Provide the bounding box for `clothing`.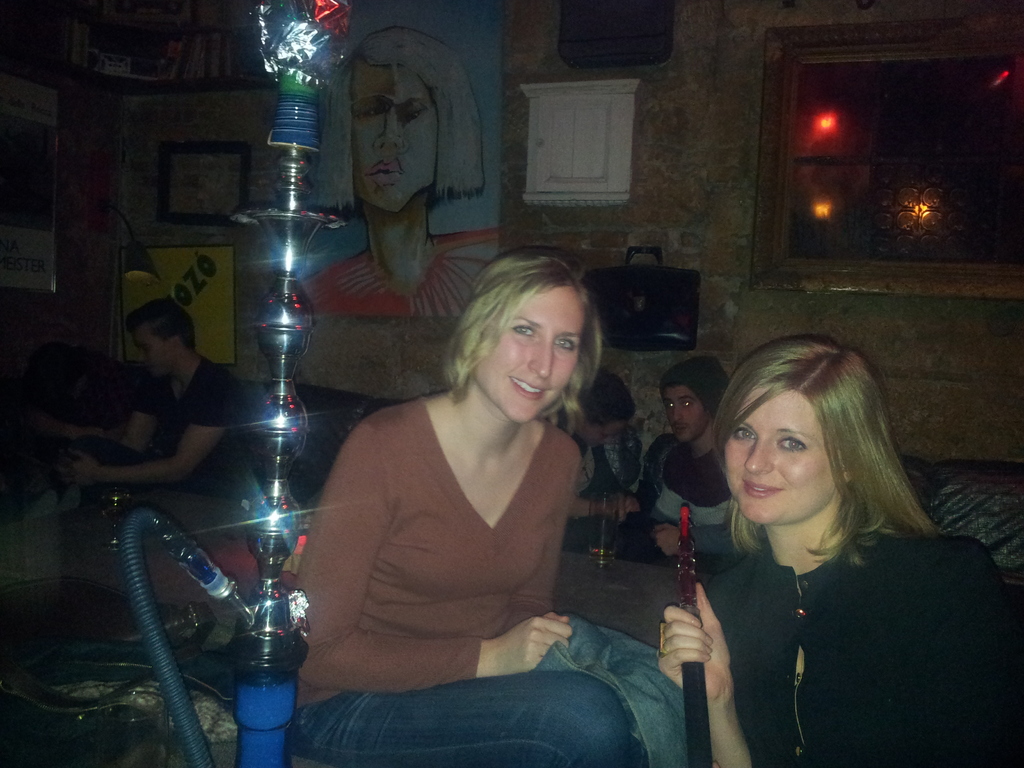
<region>578, 413, 673, 509</region>.
